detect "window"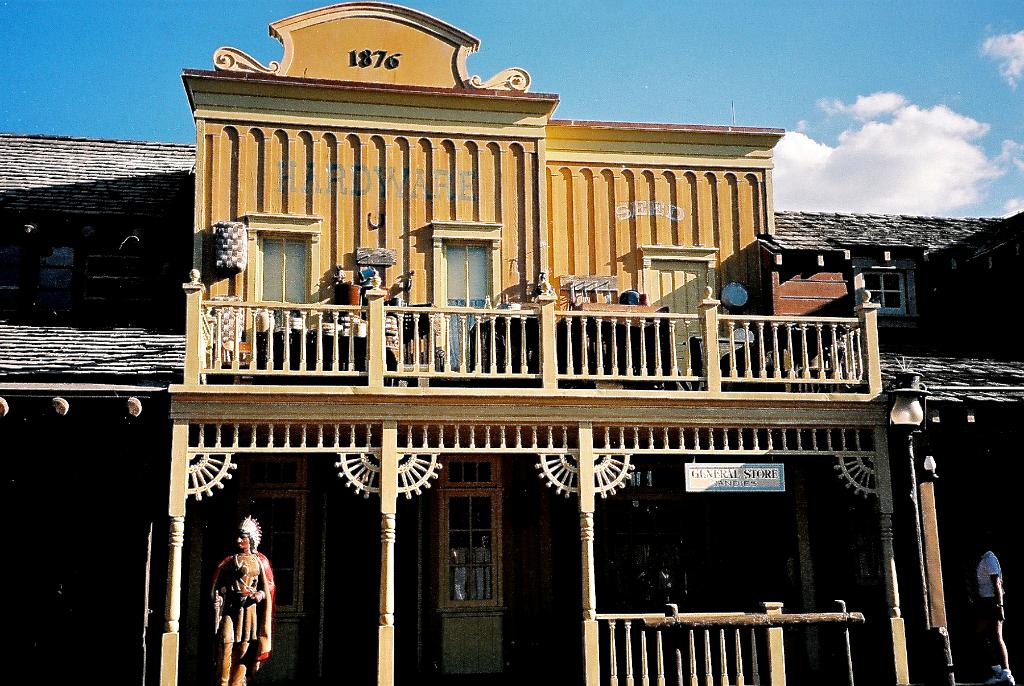
[852, 259, 920, 331]
